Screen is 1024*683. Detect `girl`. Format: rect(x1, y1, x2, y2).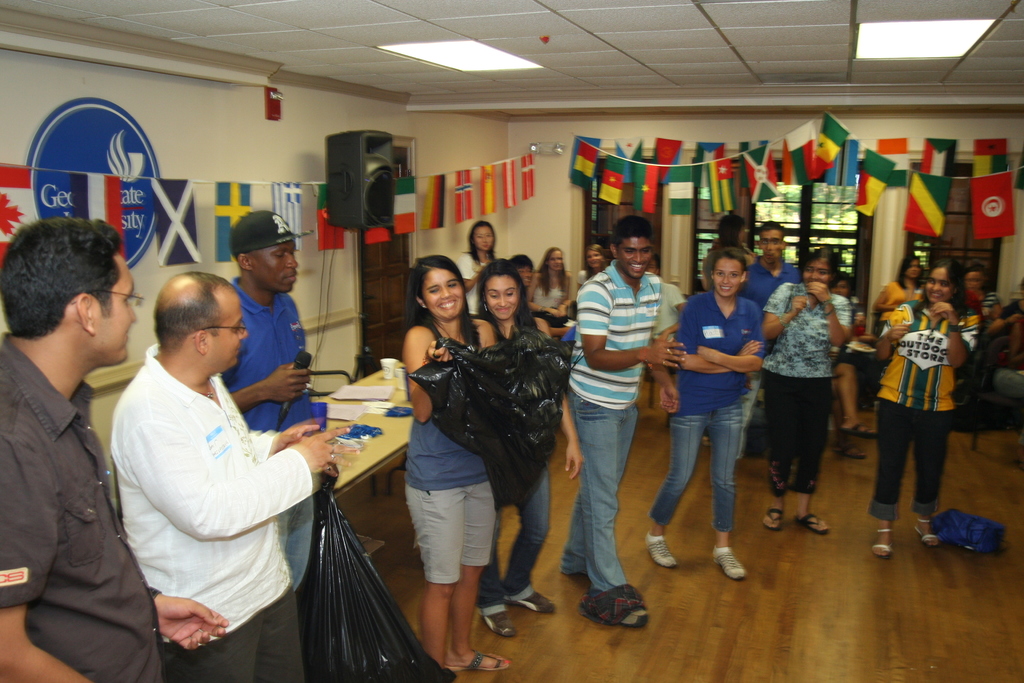
rect(481, 261, 584, 628).
